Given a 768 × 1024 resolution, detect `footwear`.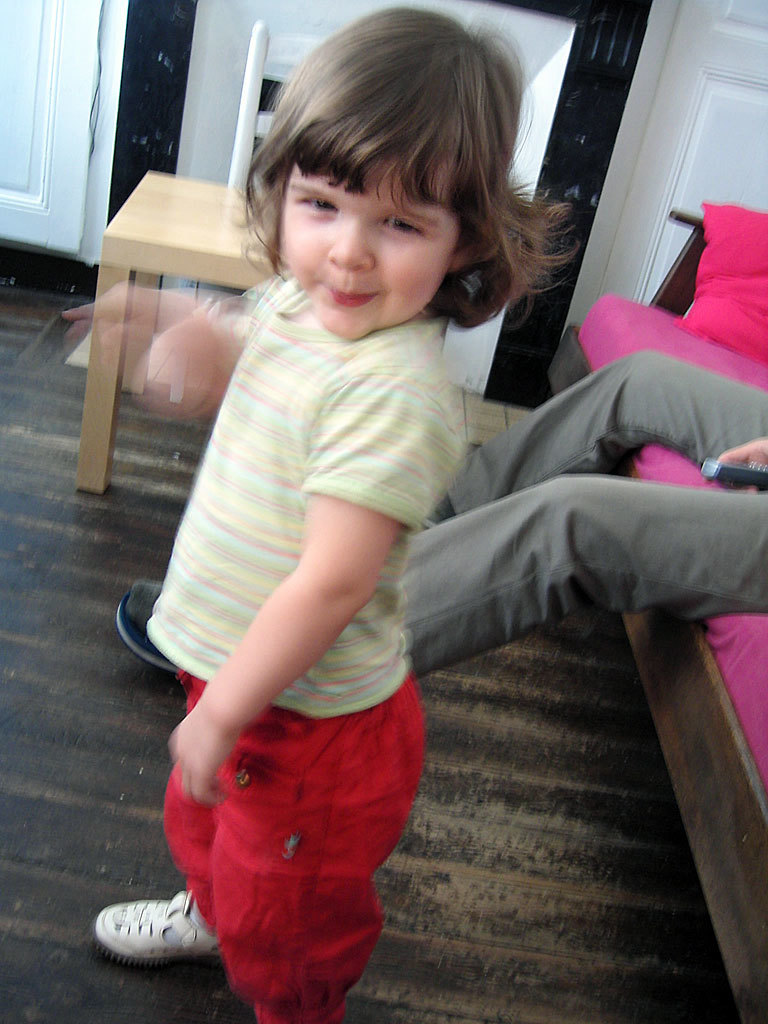
pyautogui.locateOnScreen(92, 892, 203, 971).
